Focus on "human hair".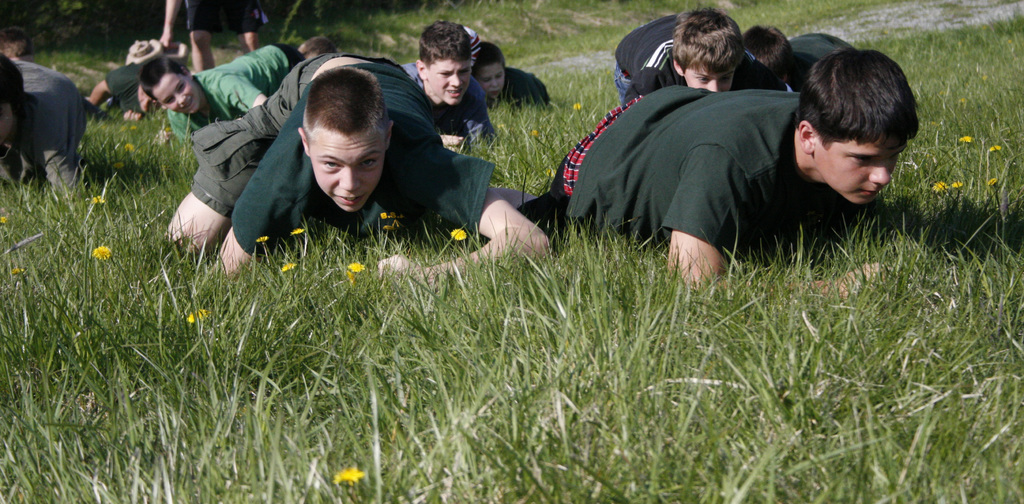
Focused at x1=794 y1=49 x2=920 y2=152.
